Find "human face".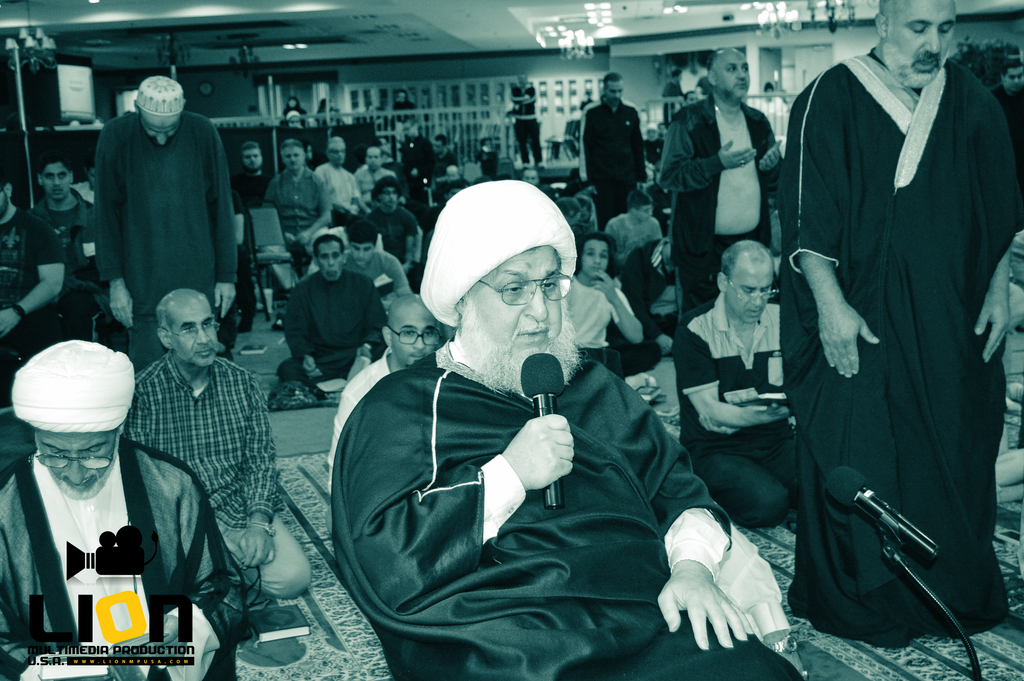
(left=886, top=0, right=955, bottom=88).
